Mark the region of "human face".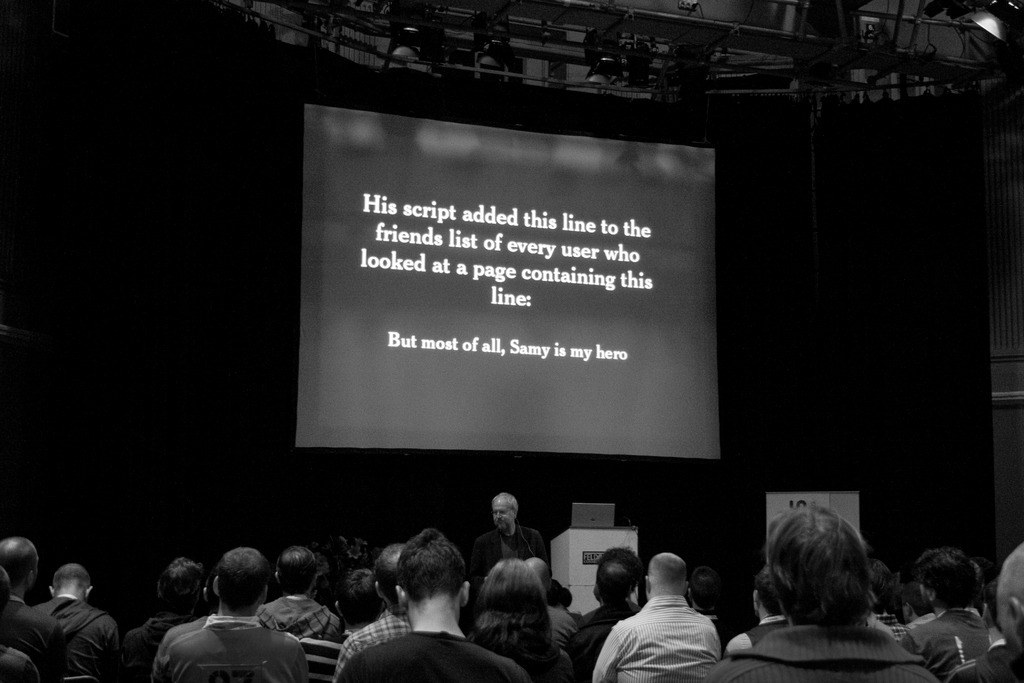
Region: (492, 499, 517, 534).
